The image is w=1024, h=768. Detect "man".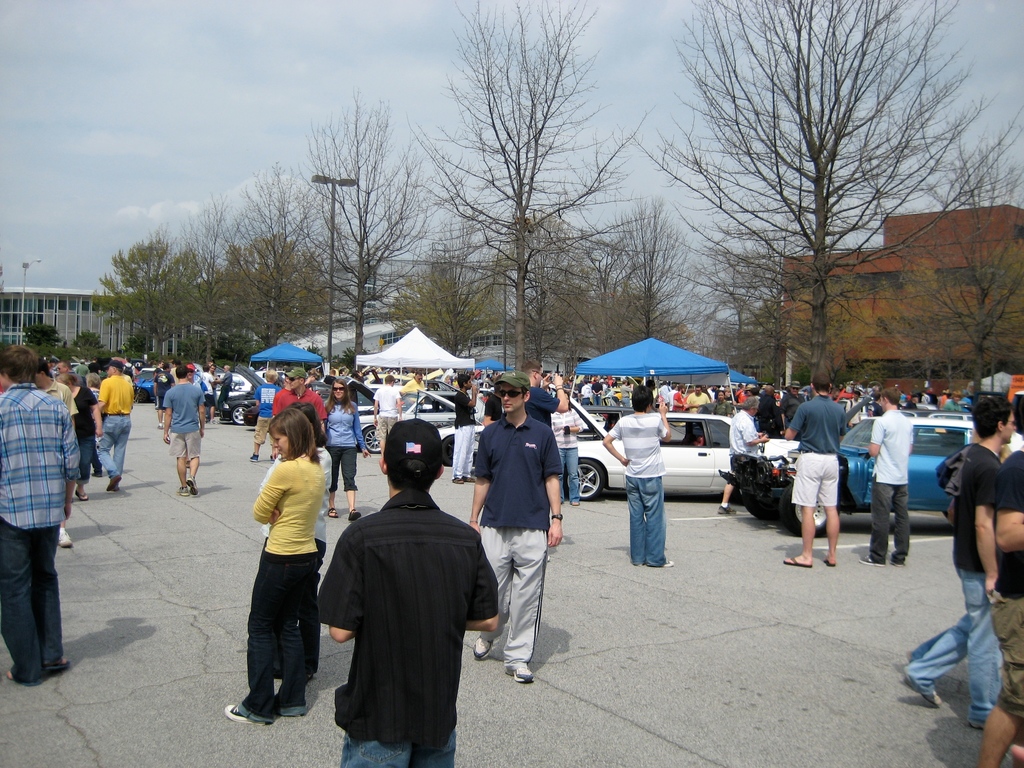
Detection: x1=92 y1=358 x2=135 y2=491.
